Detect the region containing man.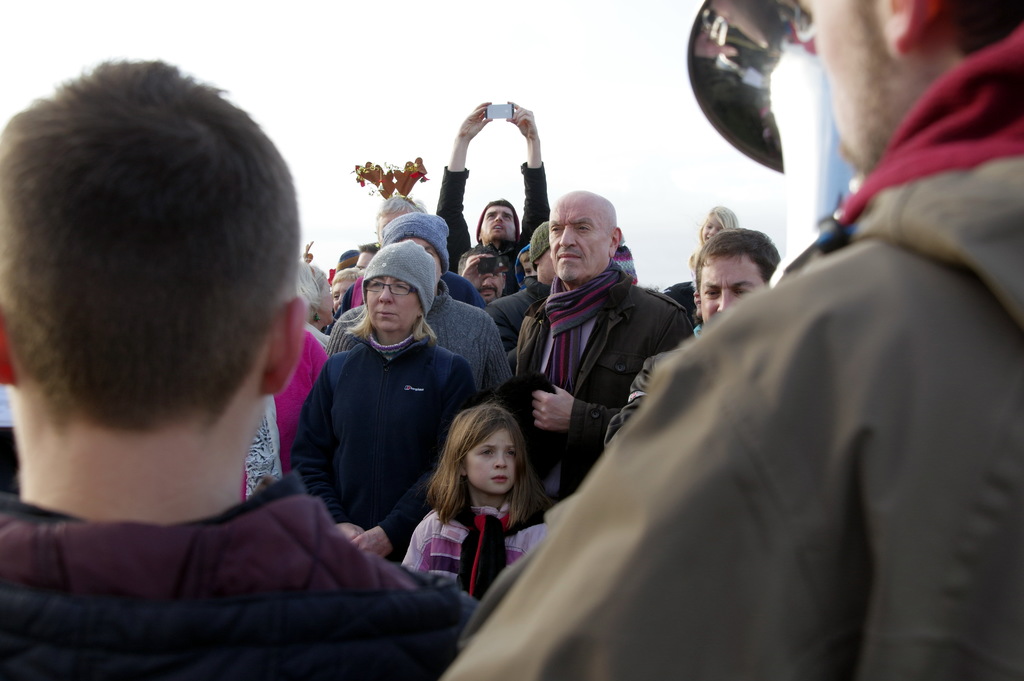
499/172/683/477.
